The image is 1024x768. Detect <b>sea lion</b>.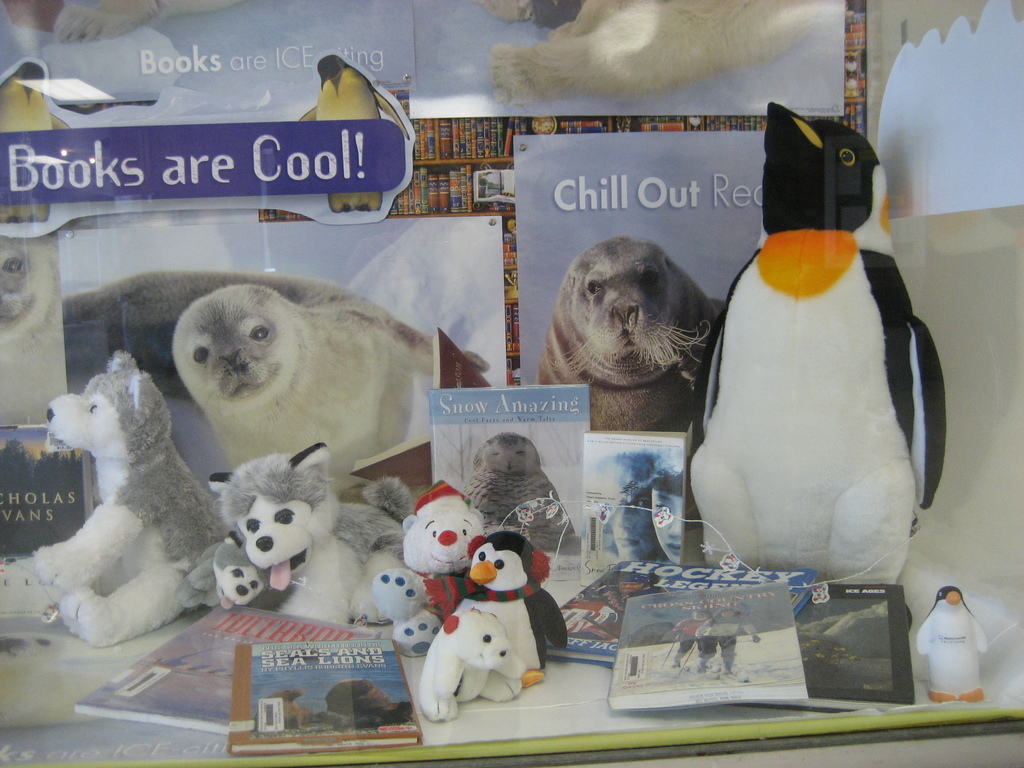
Detection: pyautogui.locateOnScreen(541, 236, 733, 428).
